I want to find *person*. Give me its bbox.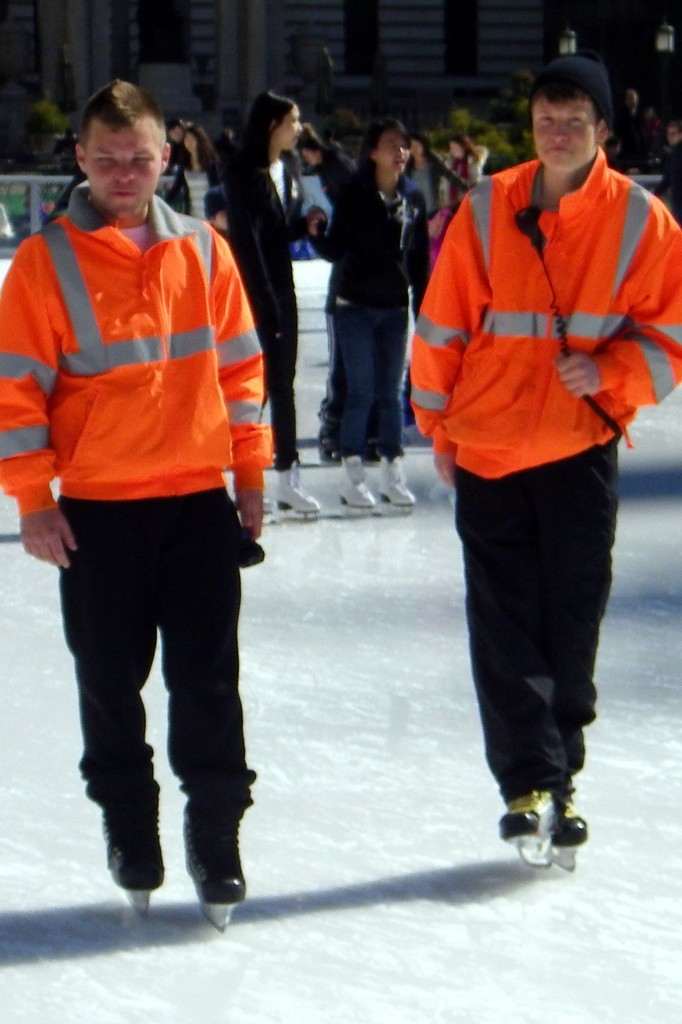
bbox=[203, 186, 224, 238].
